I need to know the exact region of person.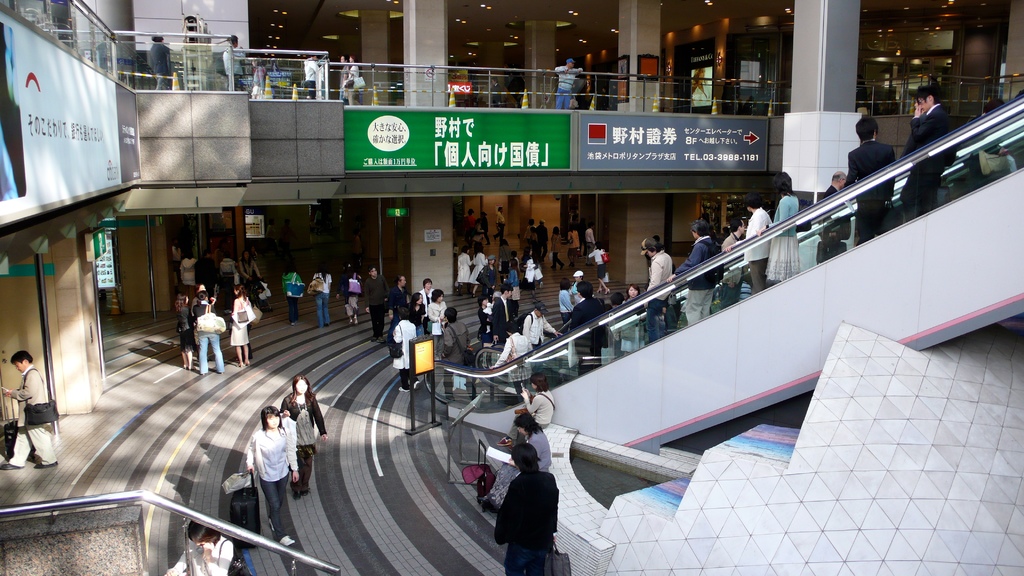
Region: bbox=[363, 267, 390, 343].
